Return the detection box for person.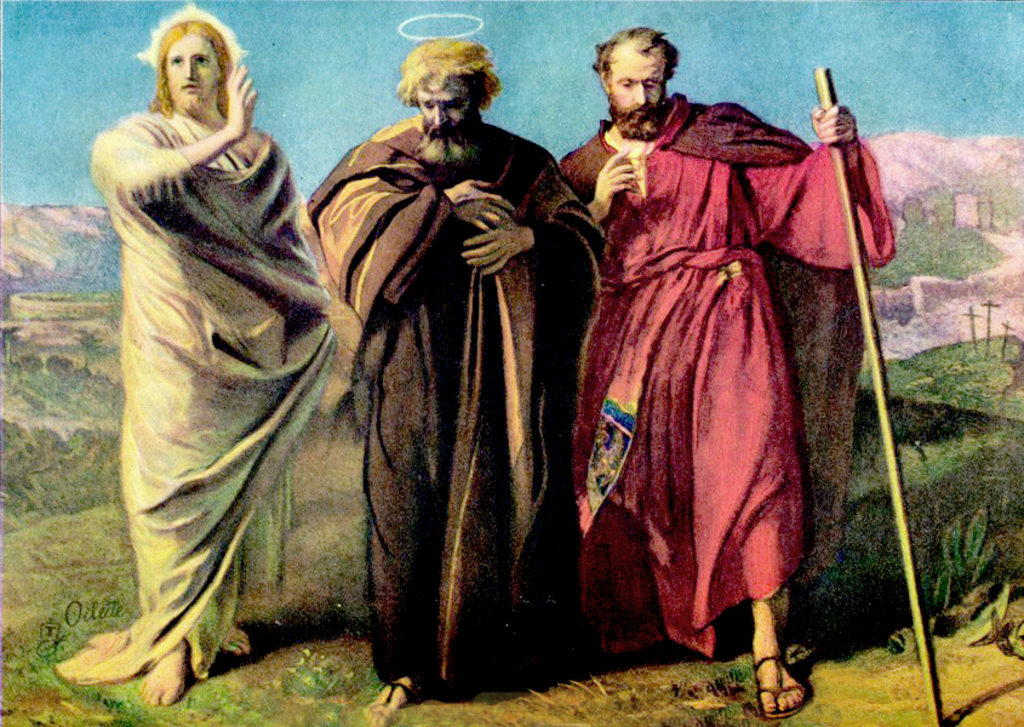
l=307, t=44, r=574, b=719.
